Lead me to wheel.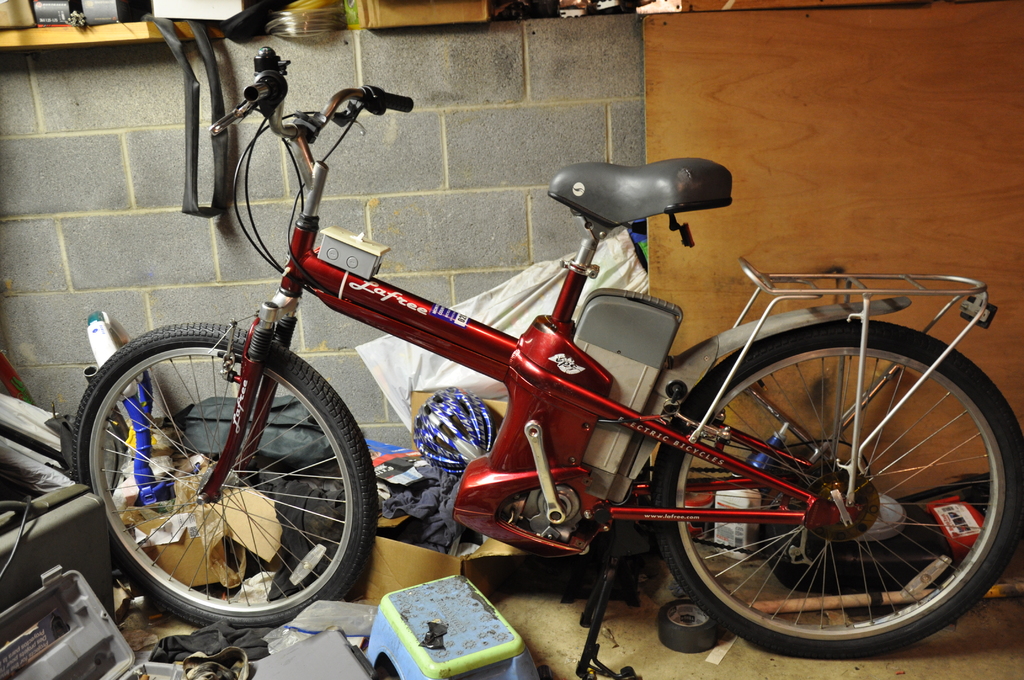
Lead to x1=650 y1=319 x2=1023 y2=661.
